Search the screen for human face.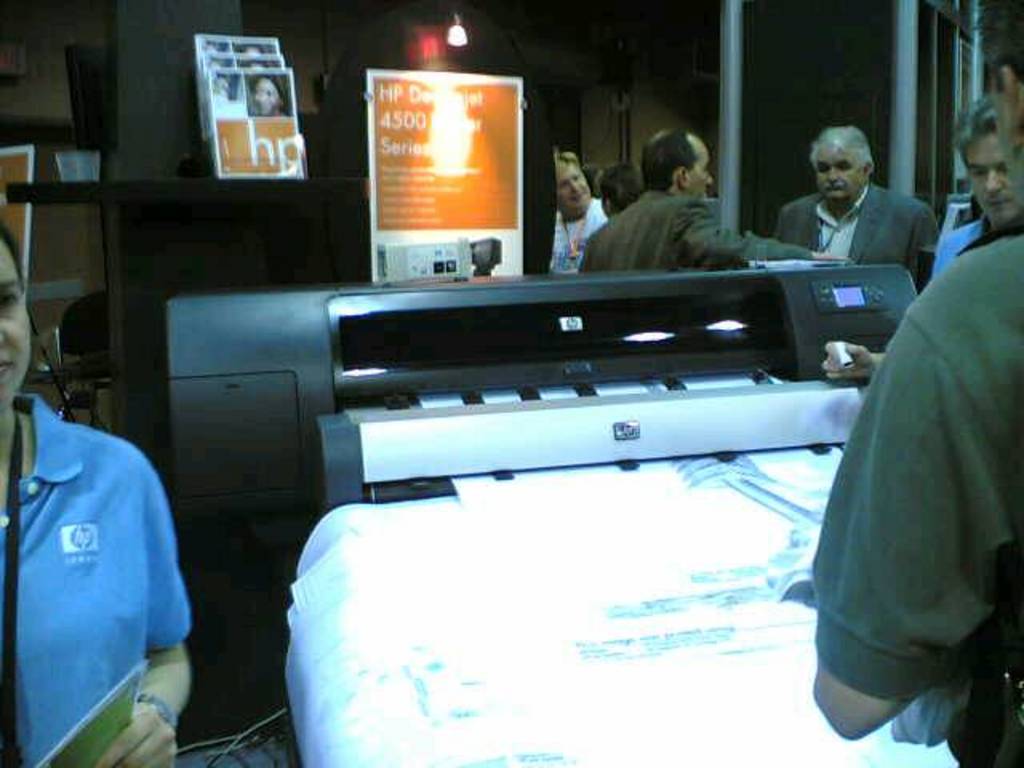
Found at bbox=(254, 78, 278, 112).
